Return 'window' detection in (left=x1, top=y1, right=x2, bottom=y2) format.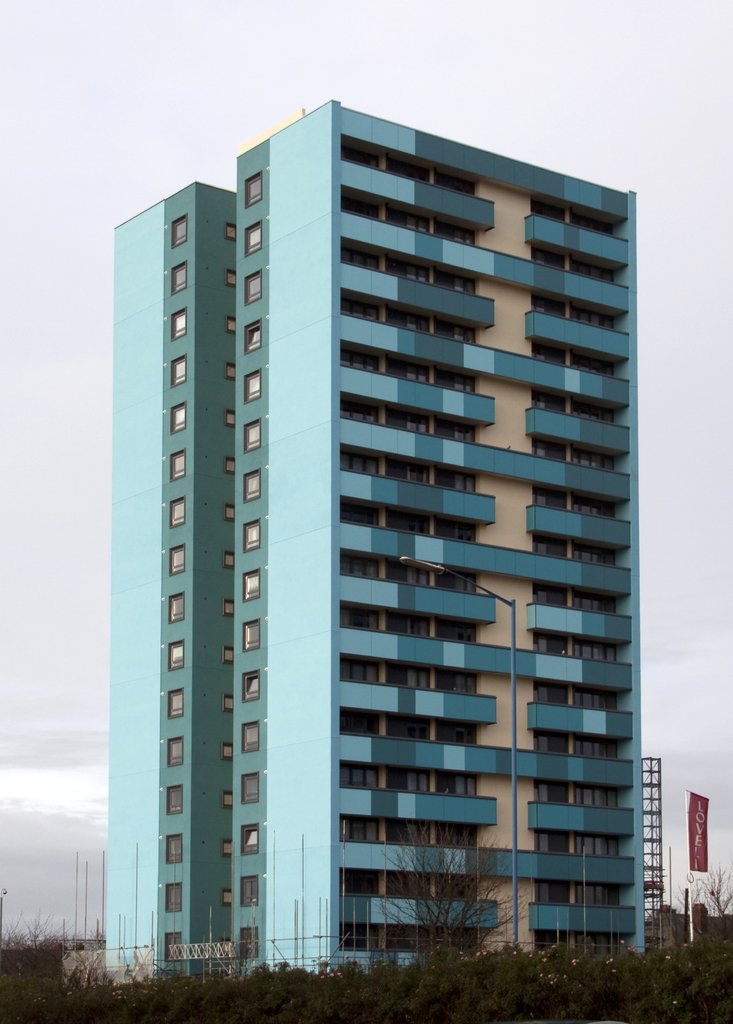
(left=168, top=497, right=186, bottom=530).
